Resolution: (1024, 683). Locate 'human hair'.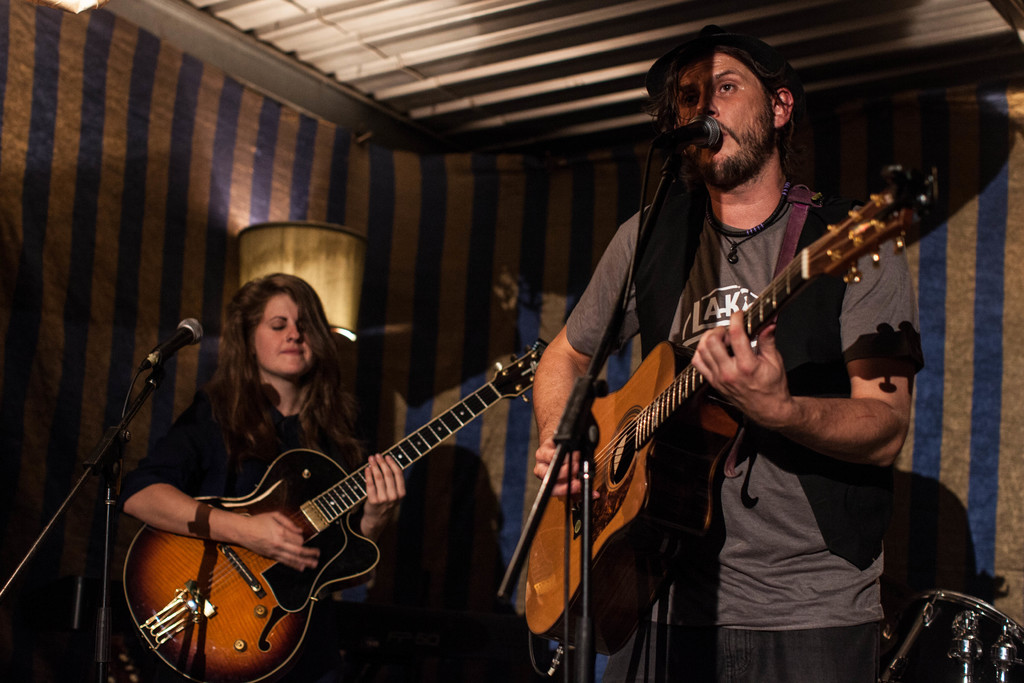
<bbox>205, 279, 340, 440</bbox>.
